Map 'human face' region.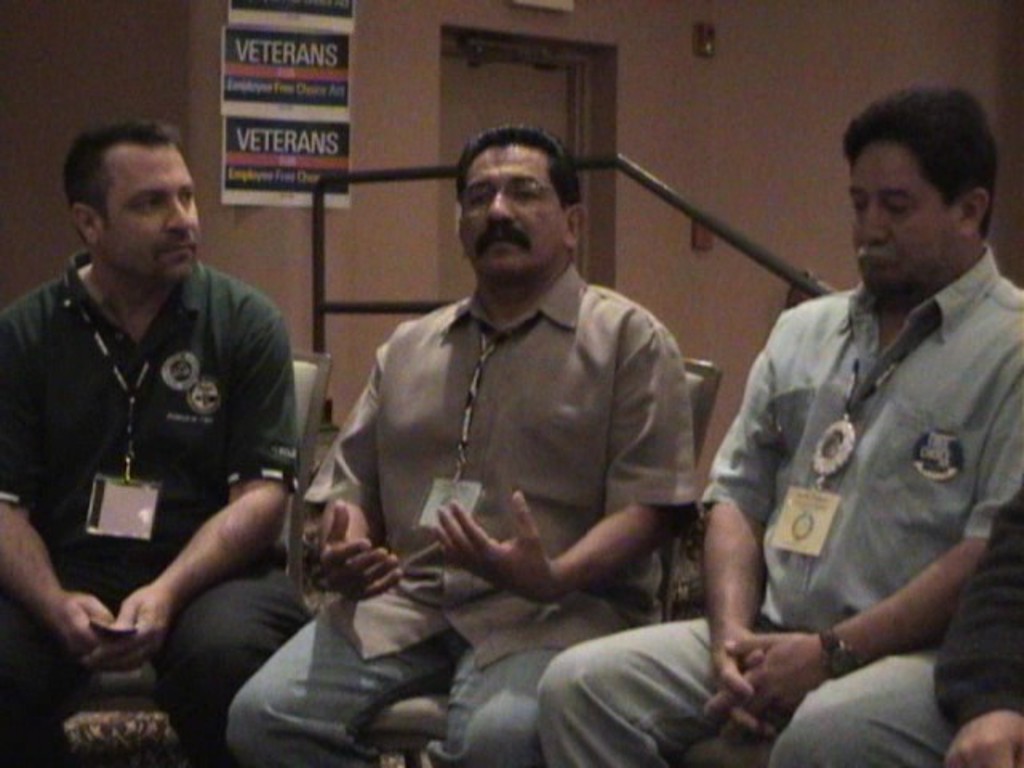
Mapped to left=454, top=142, right=566, bottom=277.
